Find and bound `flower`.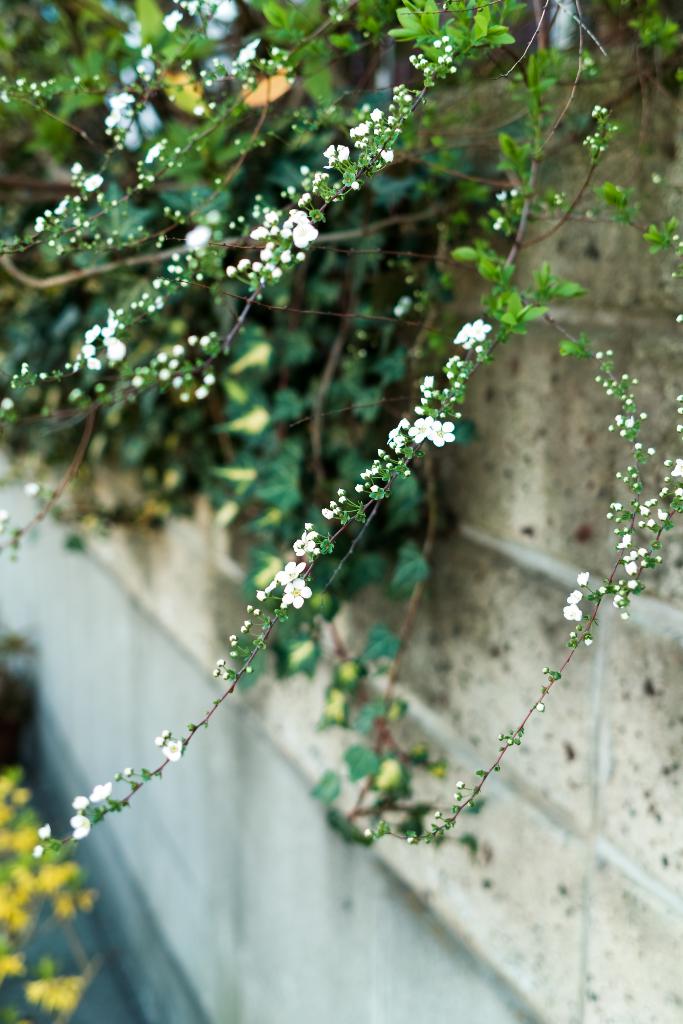
Bound: l=1, t=90, r=13, b=104.
